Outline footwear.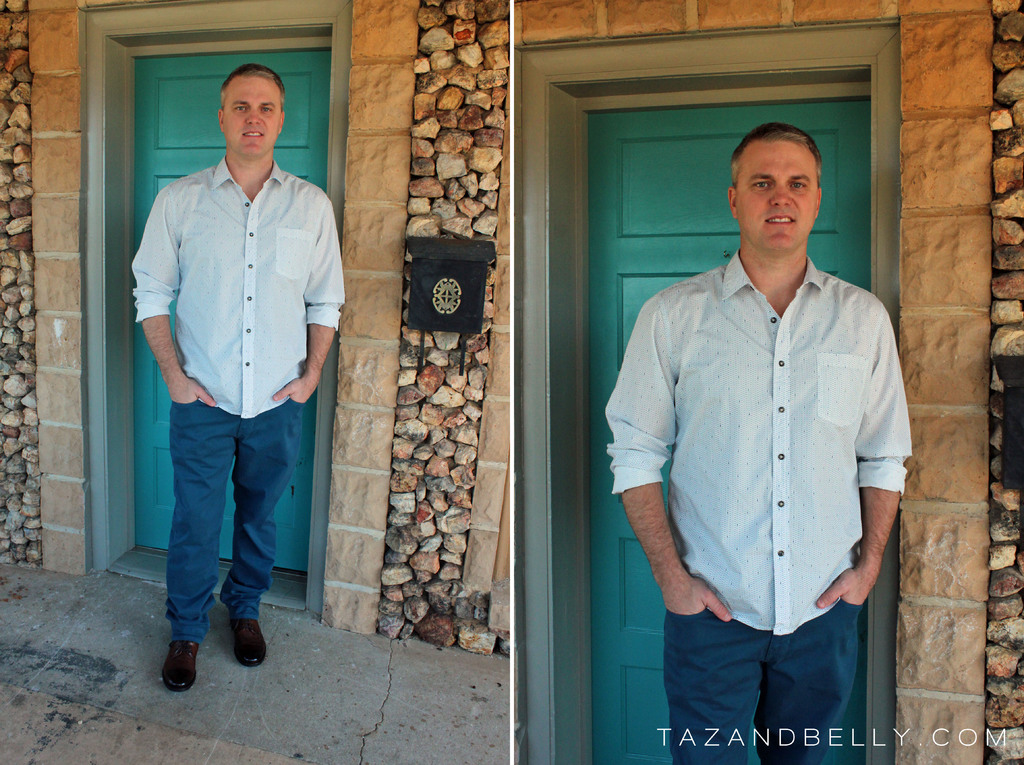
Outline: 230 615 269 664.
